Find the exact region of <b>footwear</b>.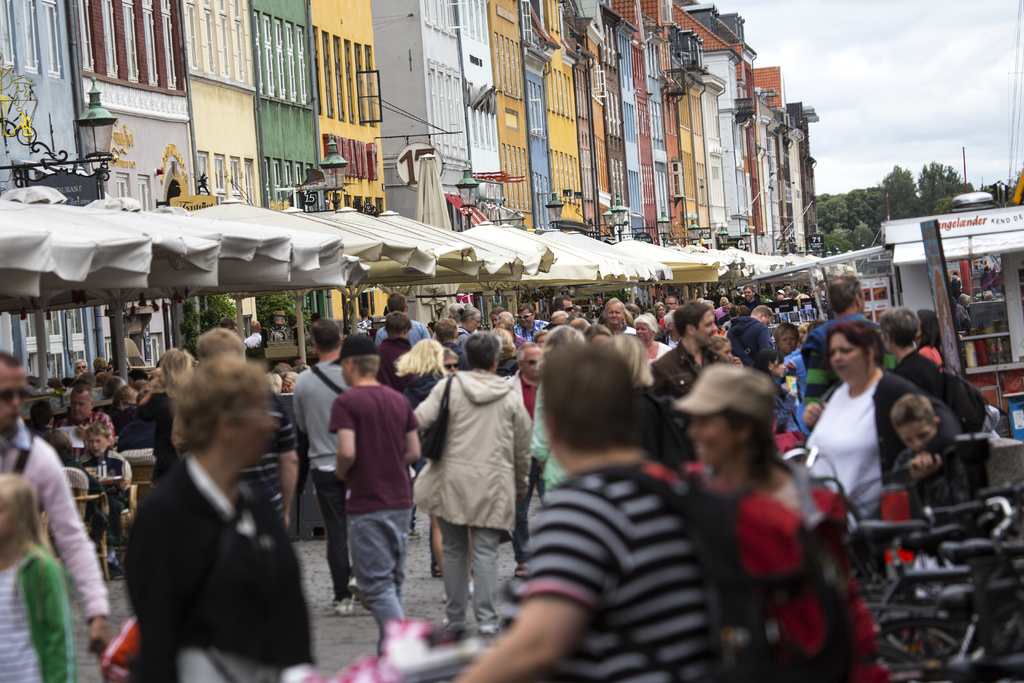
Exact region: x1=439, y1=612, x2=465, y2=633.
